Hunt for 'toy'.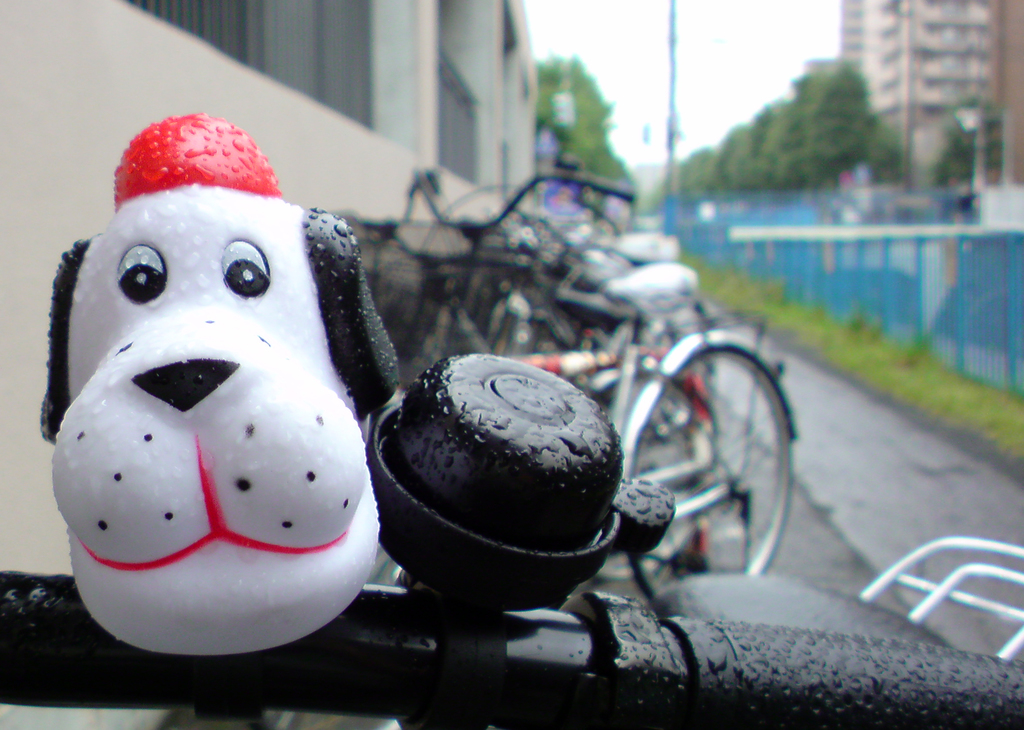
Hunted down at BBox(43, 120, 399, 717).
